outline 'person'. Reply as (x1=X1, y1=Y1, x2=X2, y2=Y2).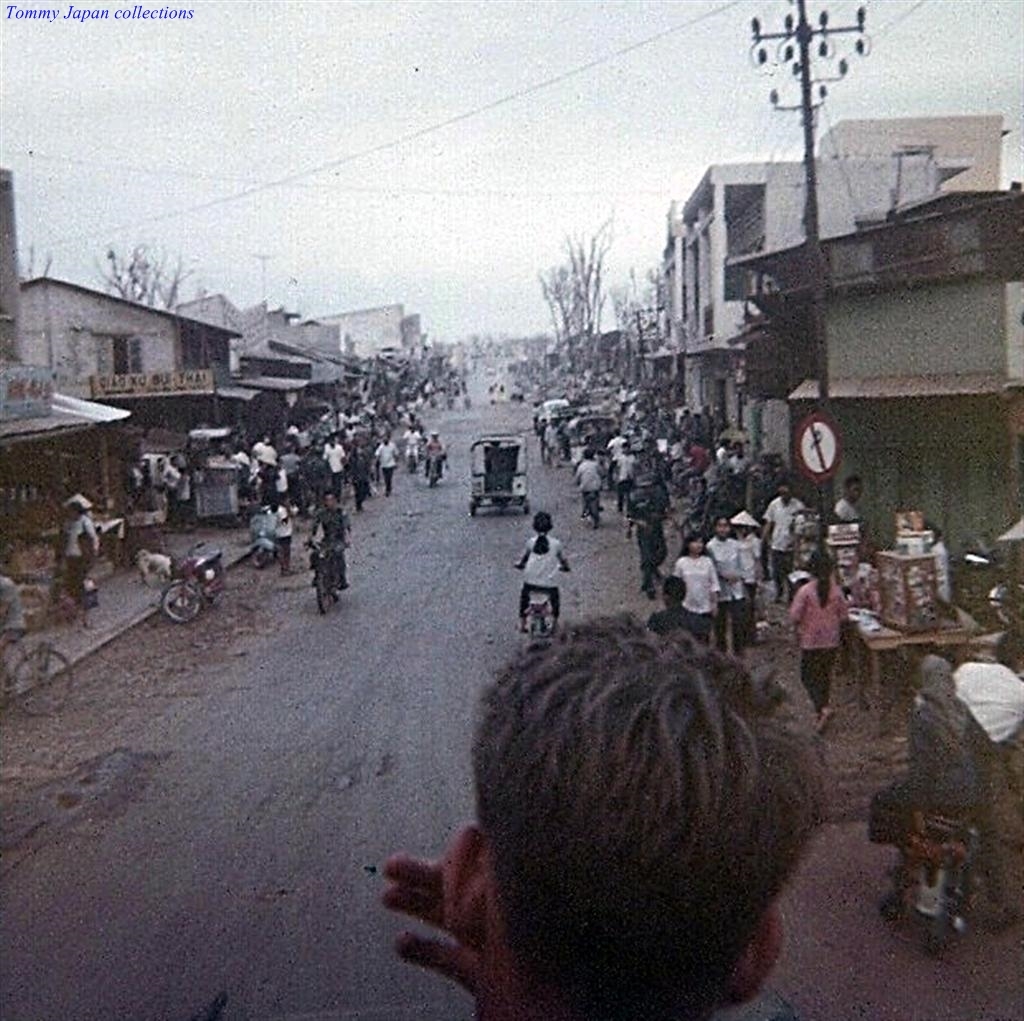
(x1=248, y1=431, x2=280, y2=493).
